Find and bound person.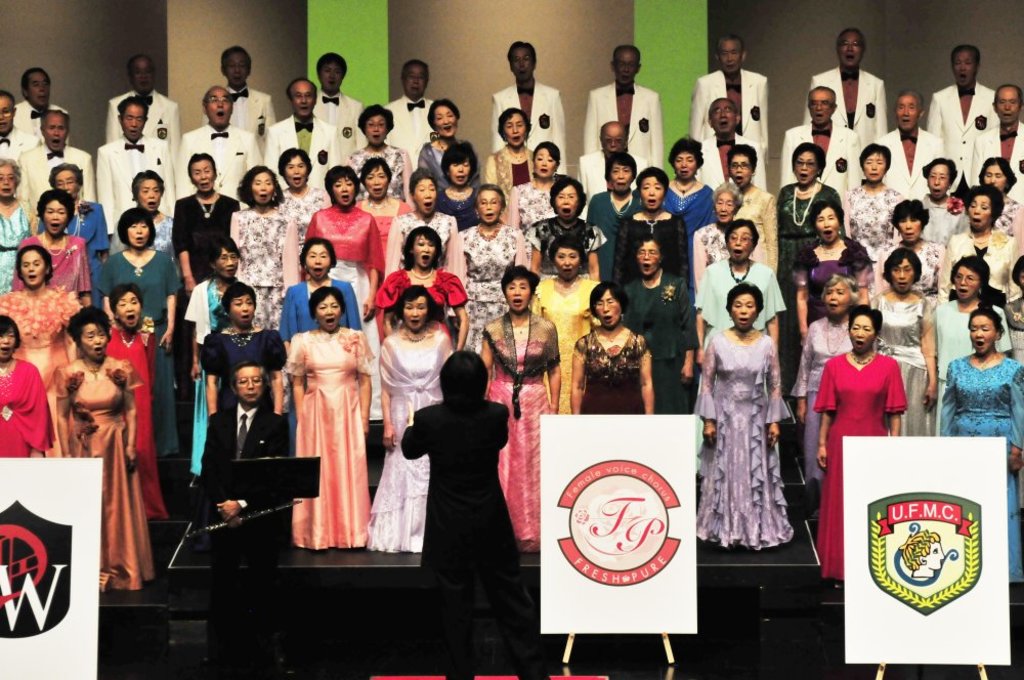
Bound: [690,183,739,286].
